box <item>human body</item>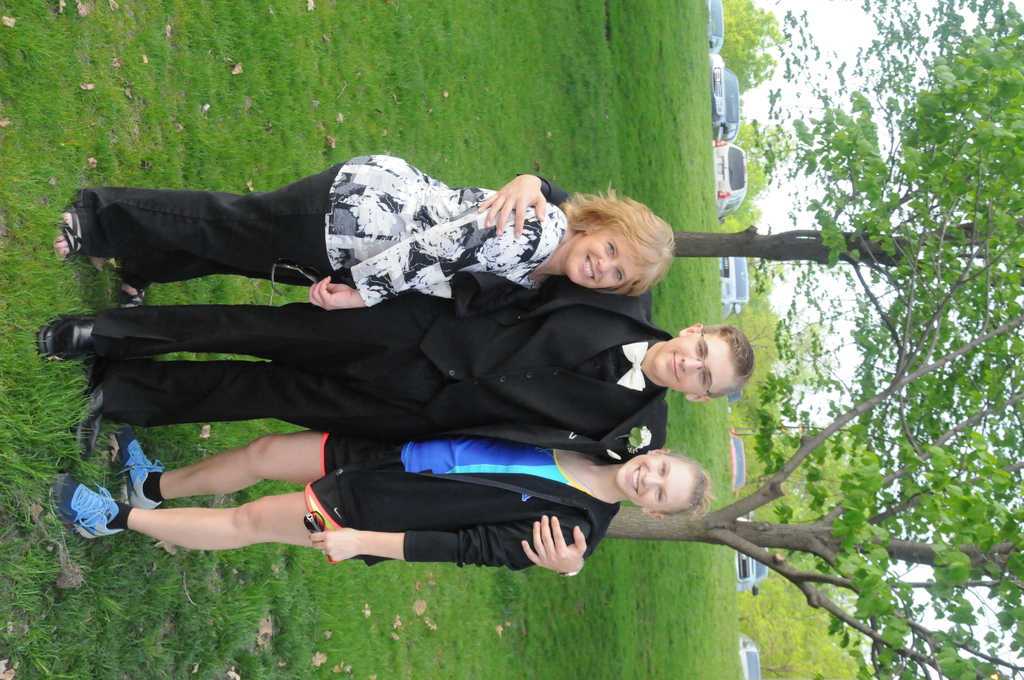
left=47, top=159, right=675, bottom=309
